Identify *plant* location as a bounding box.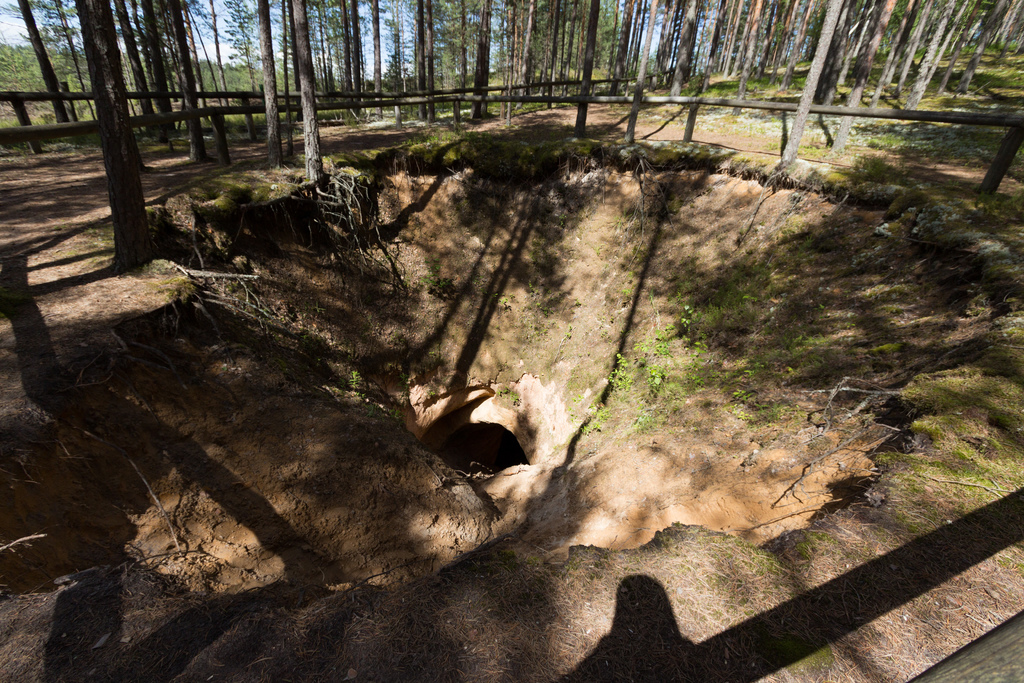
detection(737, 355, 778, 379).
